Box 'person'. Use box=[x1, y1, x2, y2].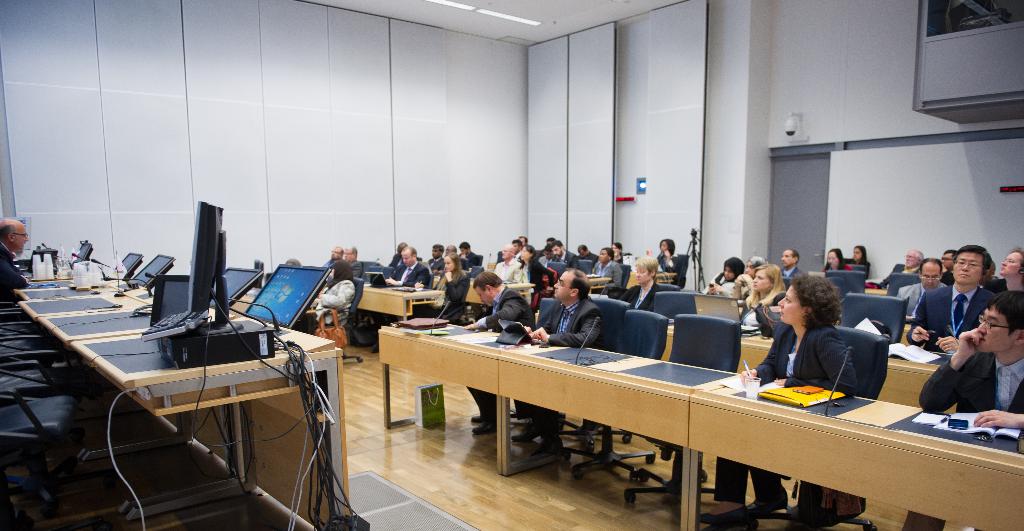
box=[390, 243, 430, 288].
